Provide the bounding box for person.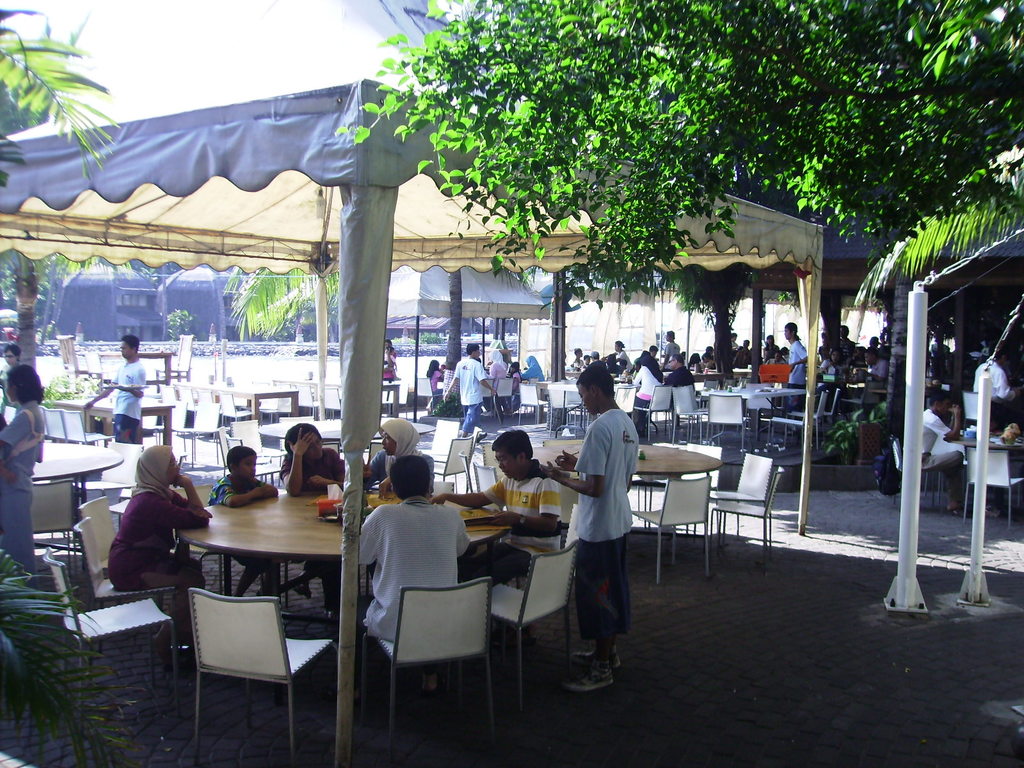
detection(858, 349, 886, 380).
